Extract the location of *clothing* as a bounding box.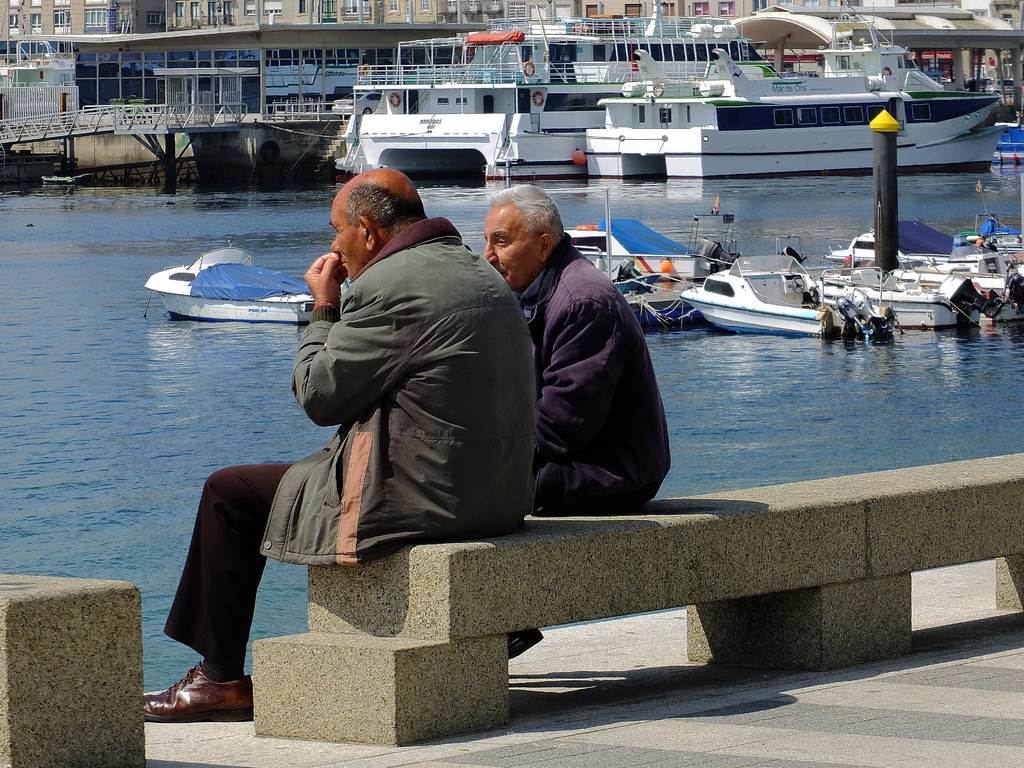
[x1=493, y1=196, x2=675, y2=539].
